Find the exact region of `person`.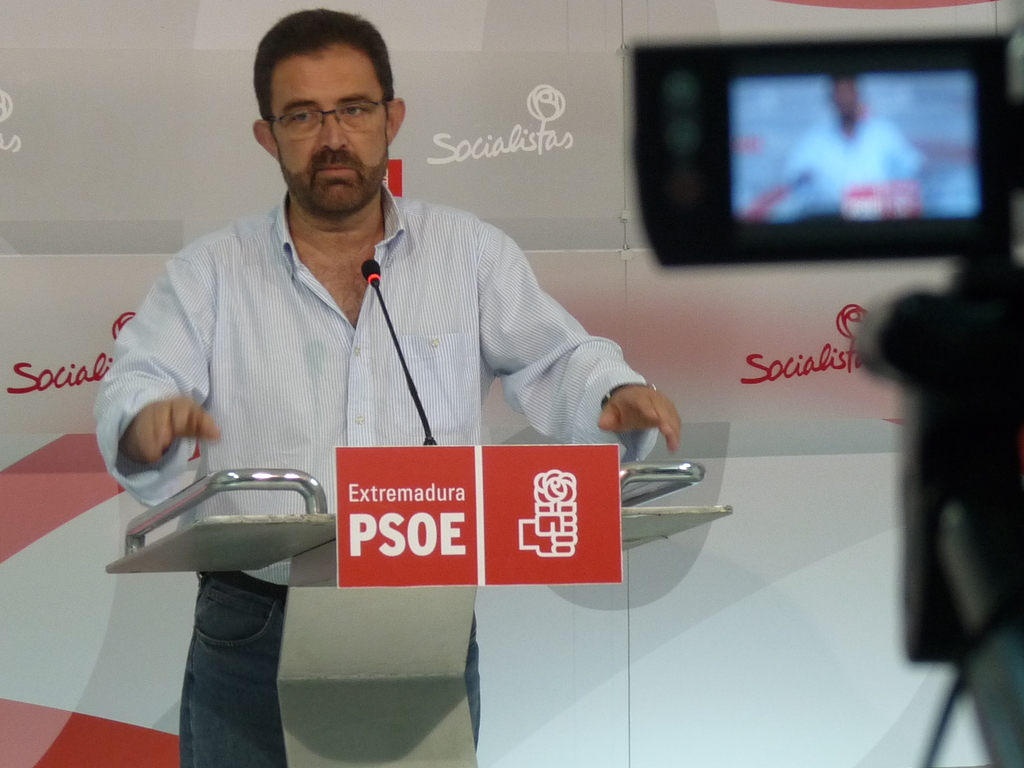
Exact region: box=[87, 0, 682, 767].
